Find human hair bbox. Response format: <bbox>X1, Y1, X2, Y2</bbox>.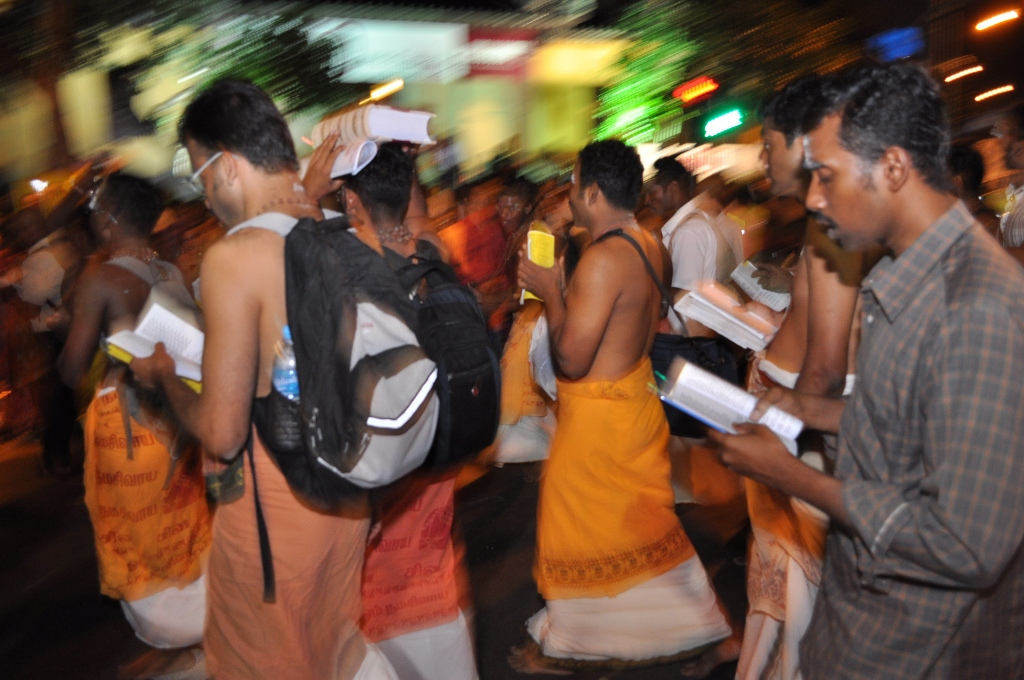
<bbox>579, 139, 646, 210</bbox>.
